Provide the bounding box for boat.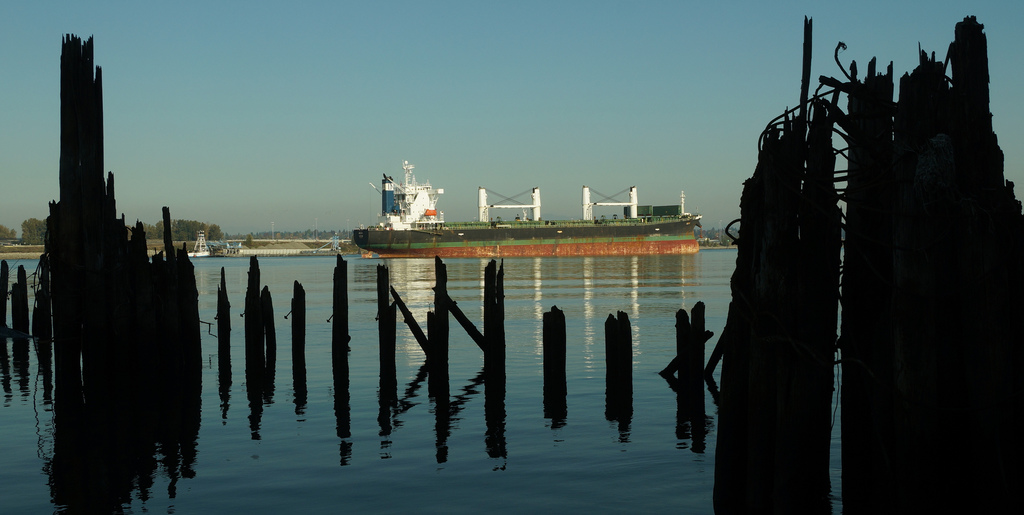
(left=341, top=151, right=637, bottom=246).
